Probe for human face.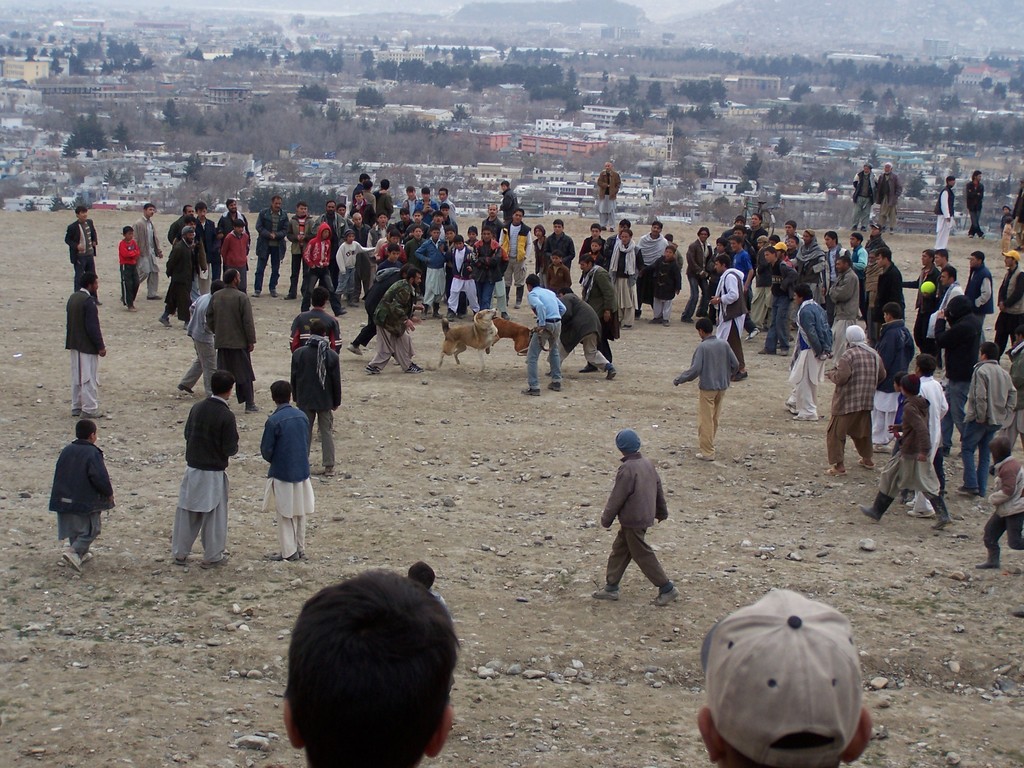
Probe result: (left=967, top=255, right=979, bottom=268).
